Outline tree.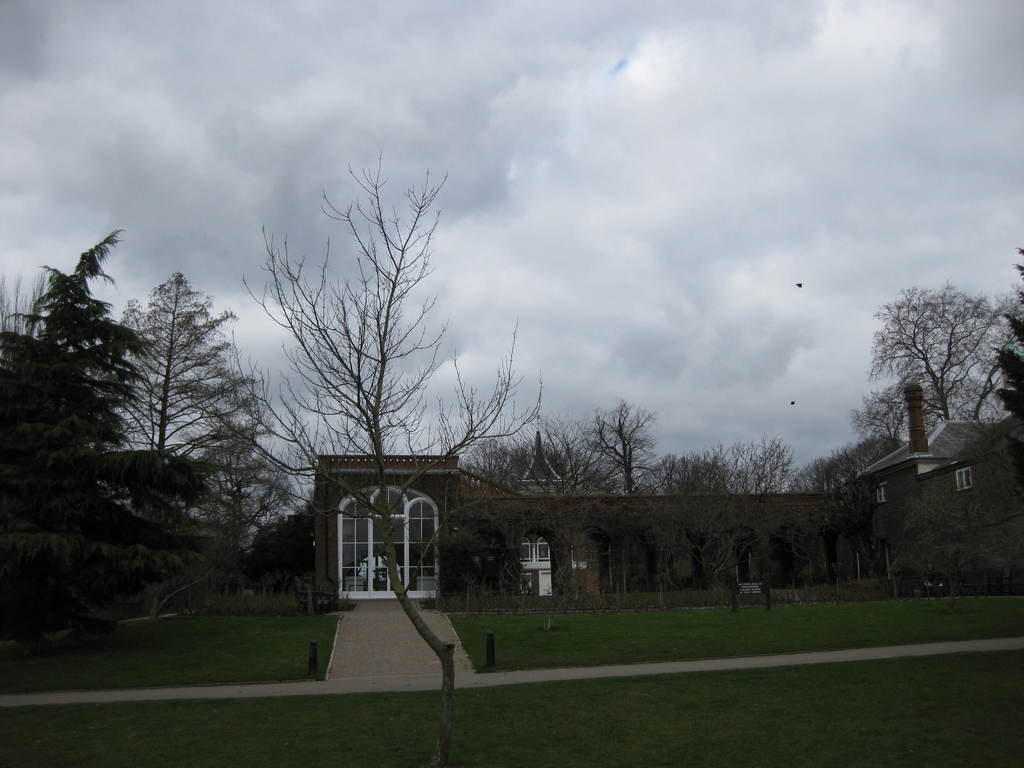
Outline: 852:278:1023:424.
